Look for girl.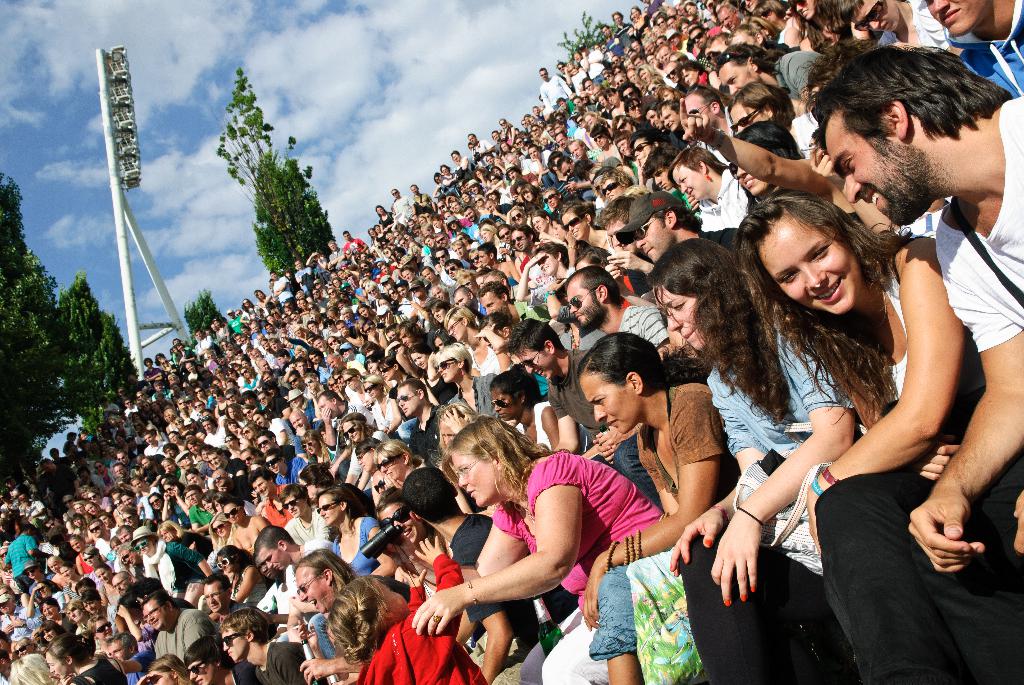
Found: 216,542,269,604.
